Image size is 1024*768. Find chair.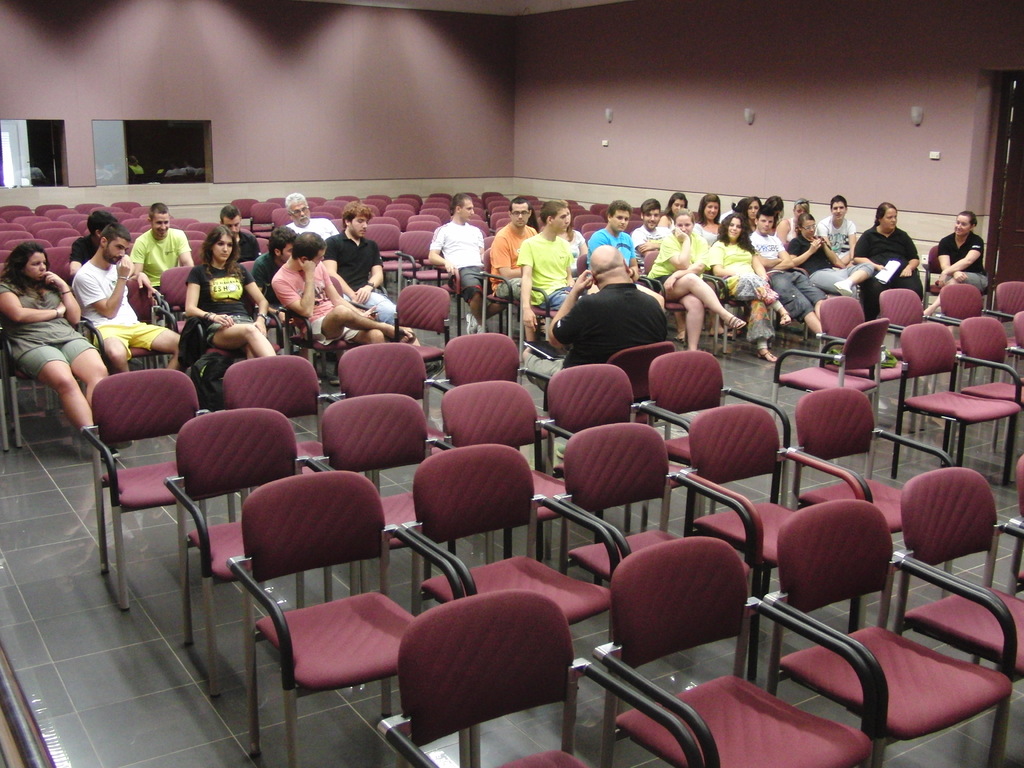
Rect(762, 500, 1017, 767).
